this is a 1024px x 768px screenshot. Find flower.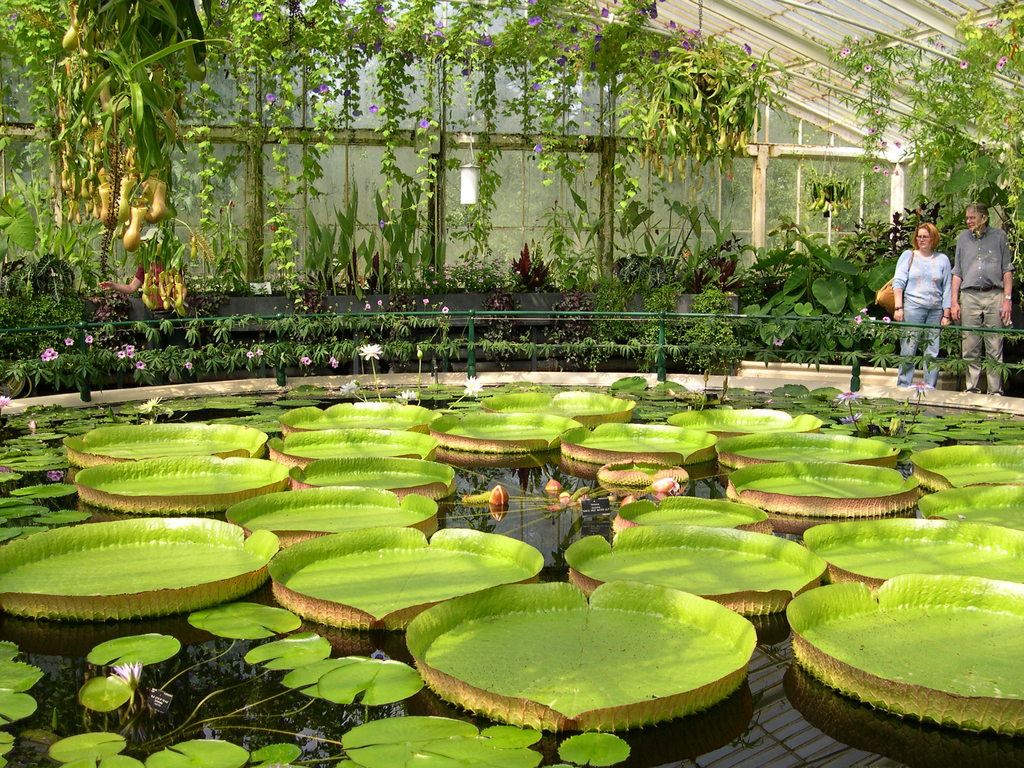
Bounding box: [906,381,932,397].
